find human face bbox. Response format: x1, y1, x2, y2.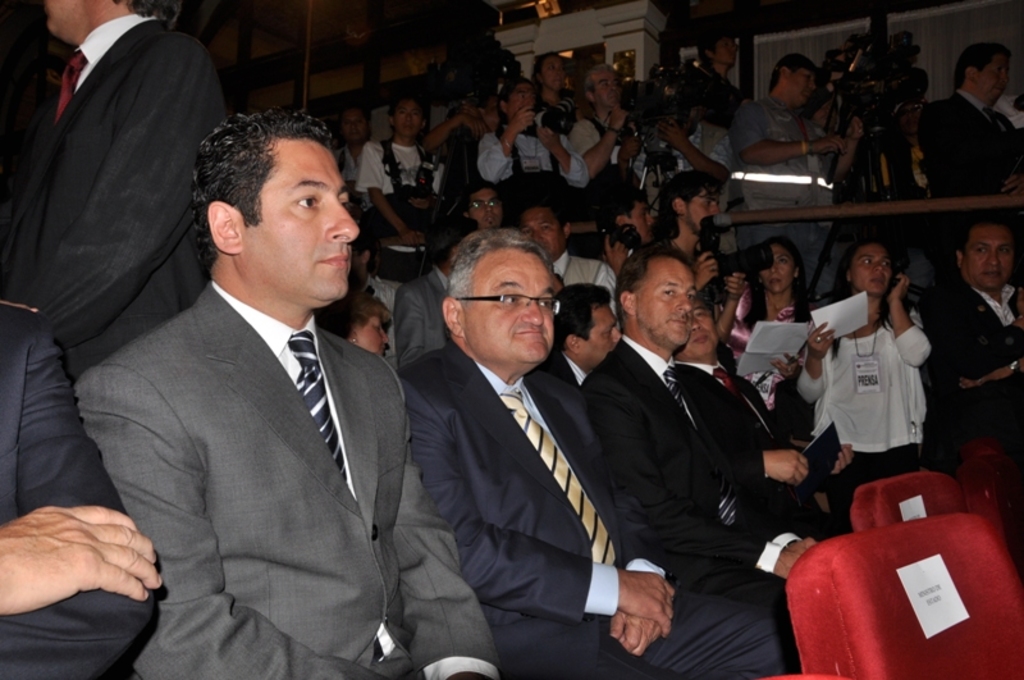
716, 37, 742, 69.
